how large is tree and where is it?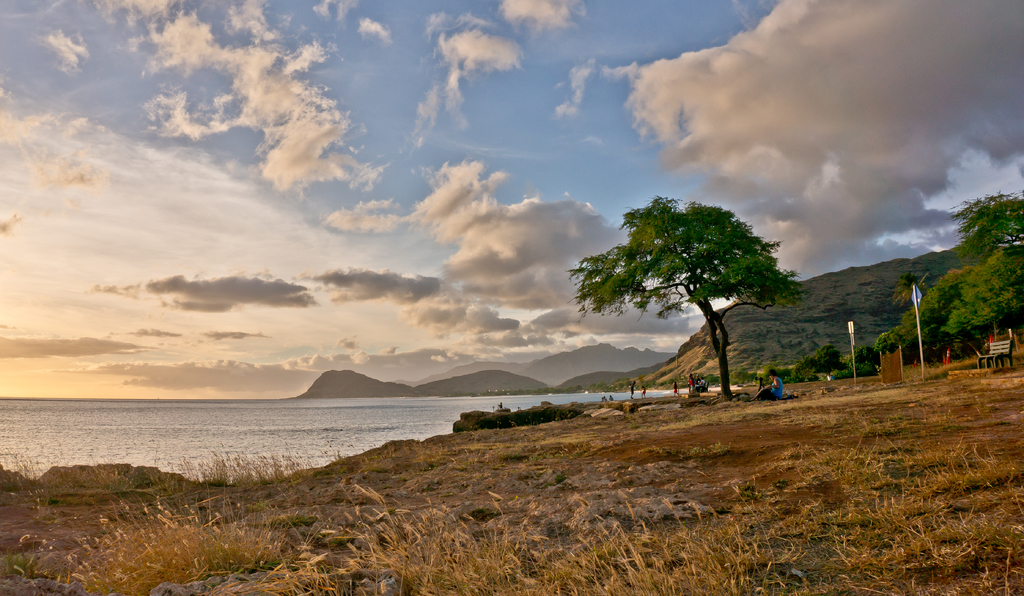
Bounding box: bbox=[874, 188, 1023, 362].
